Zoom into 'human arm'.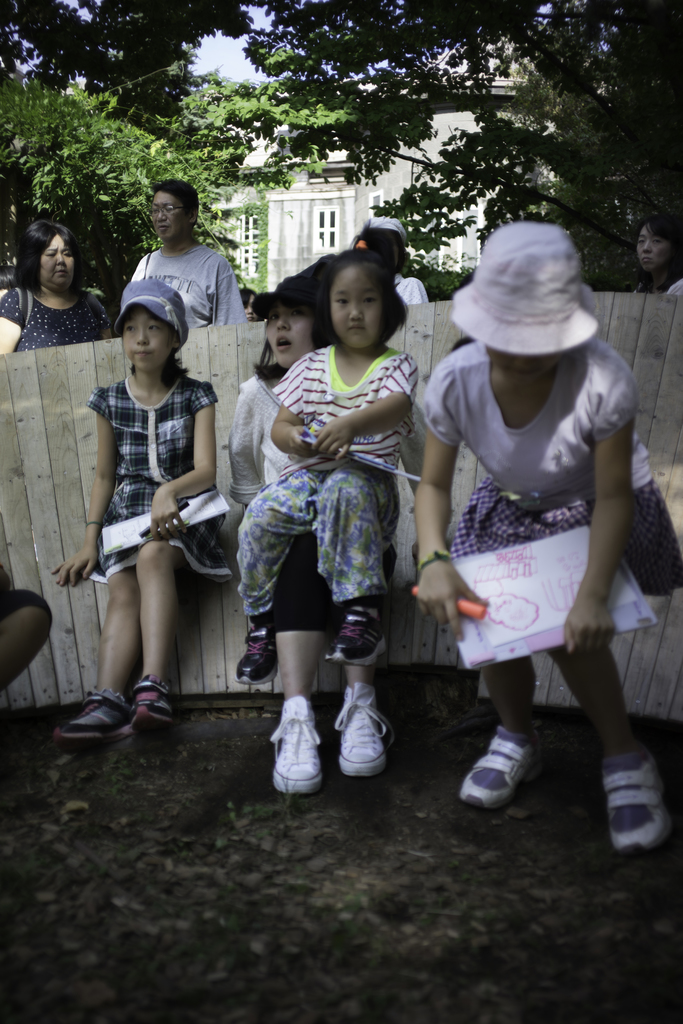
Zoom target: (x1=319, y1=360, x2=415, y2=452).
